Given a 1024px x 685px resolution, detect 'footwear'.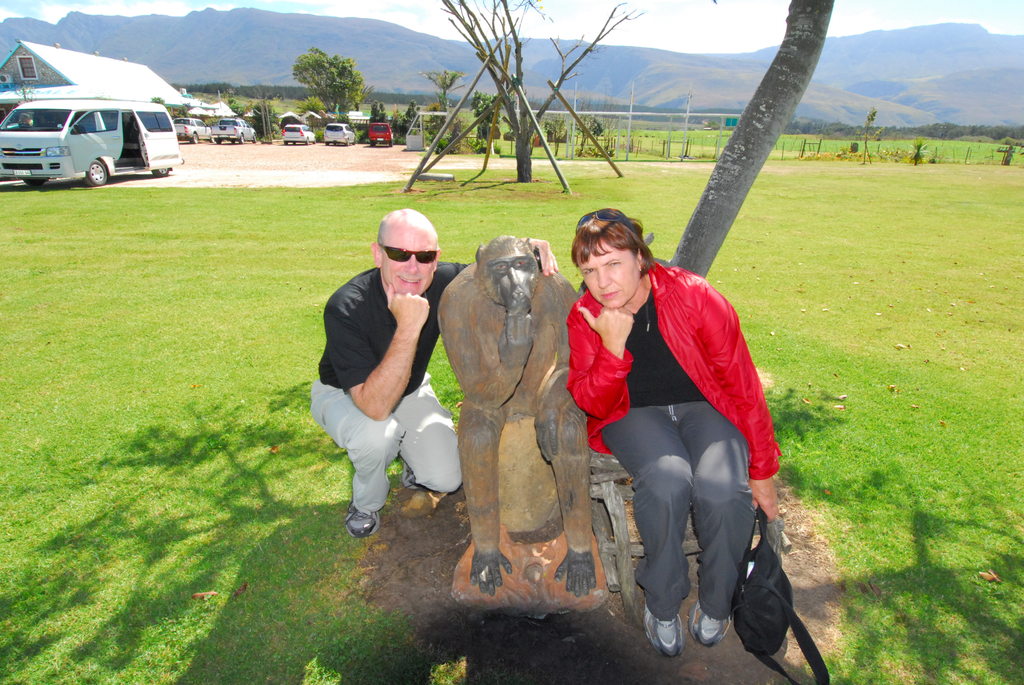
645 592 710 665.
